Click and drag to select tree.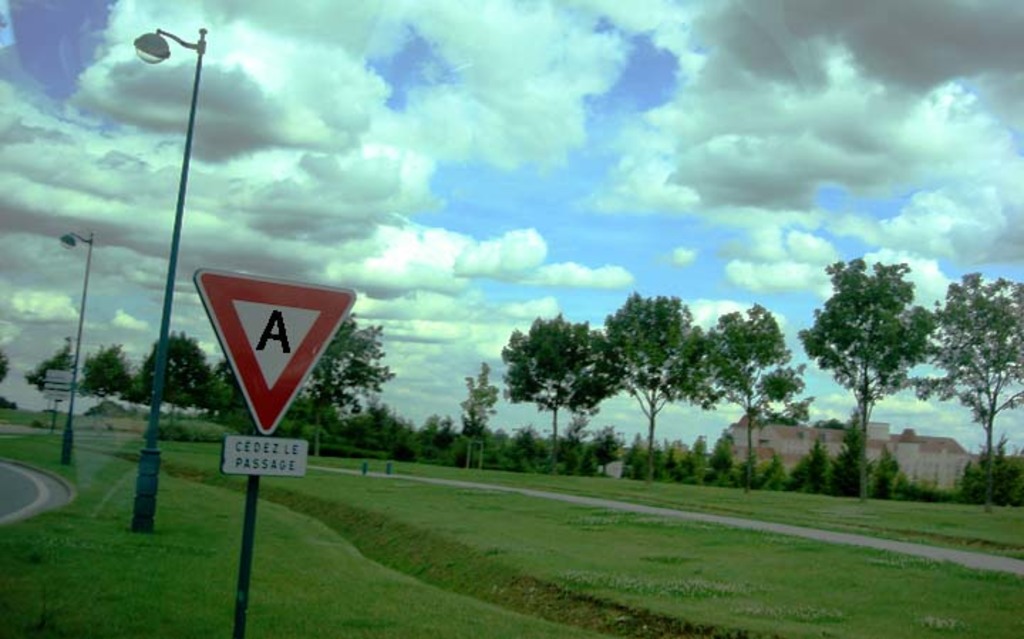
Selection: rect(141, 336, 222, 421).
